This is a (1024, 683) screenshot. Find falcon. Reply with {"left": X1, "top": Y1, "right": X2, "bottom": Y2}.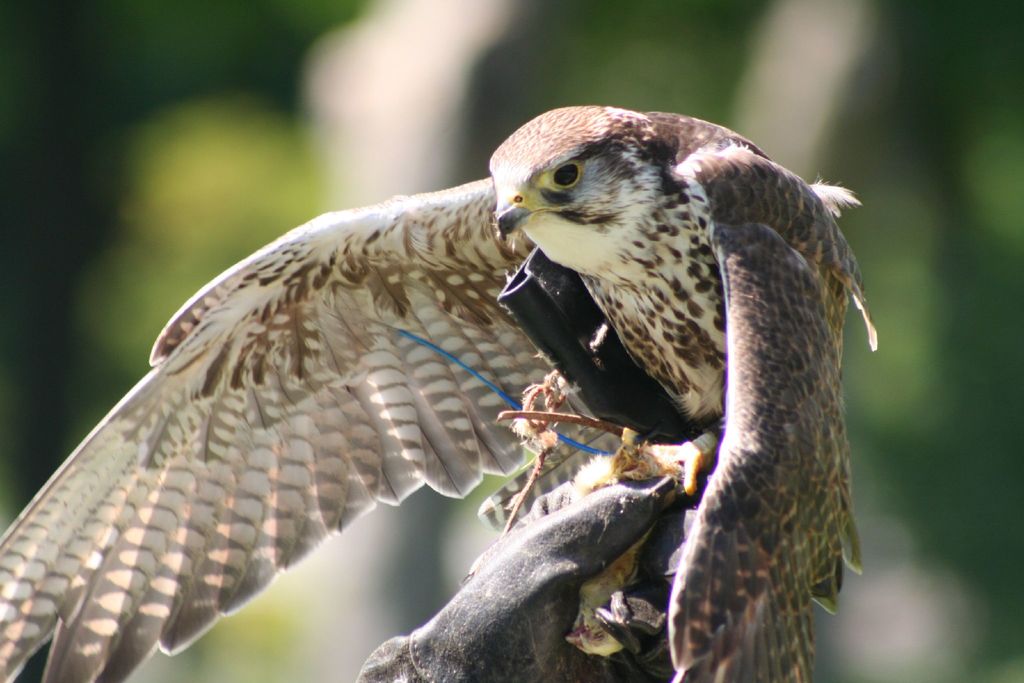
{"left": 0, "top": 101, "right": 877, "bottom": 682}.
